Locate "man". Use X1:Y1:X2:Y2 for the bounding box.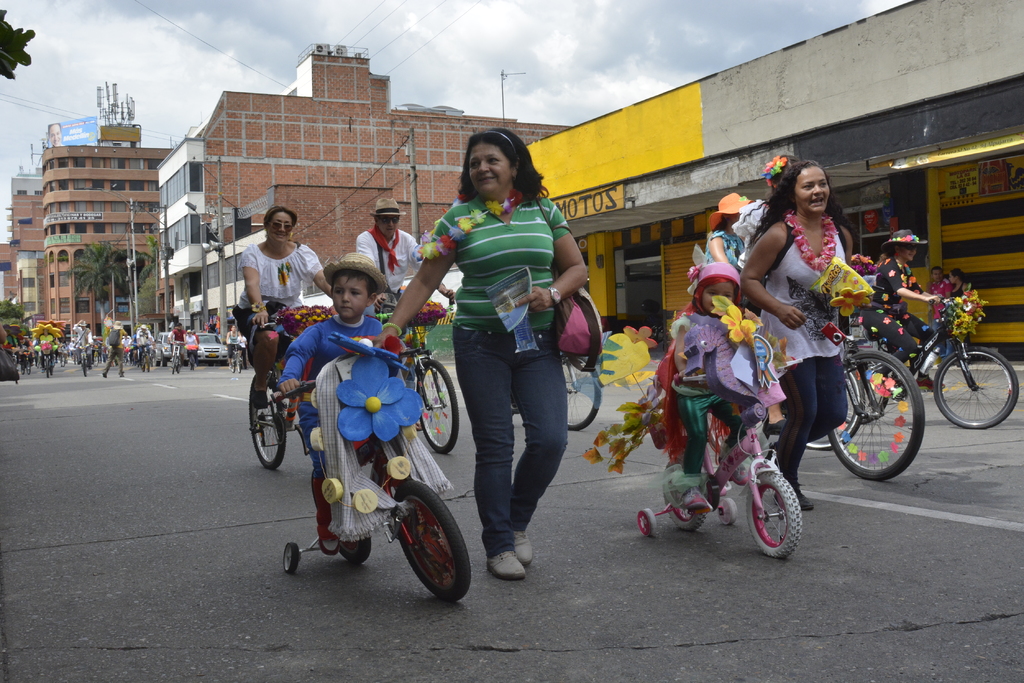
169:321:188:366.
